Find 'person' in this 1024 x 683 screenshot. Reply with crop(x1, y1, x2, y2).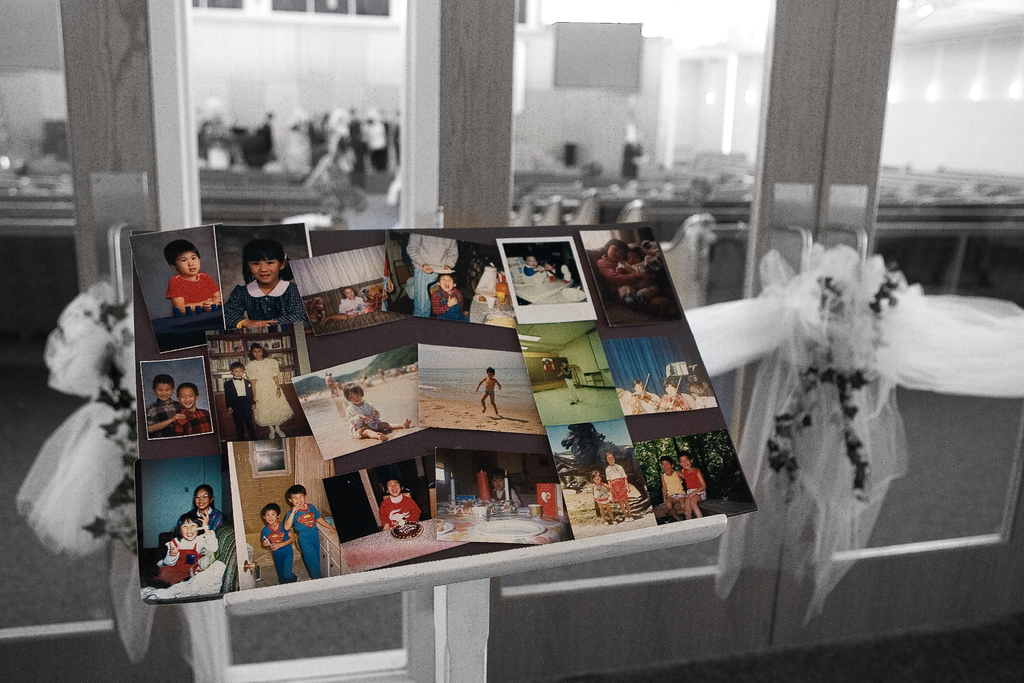
crop(186, 484, 225, 534).
